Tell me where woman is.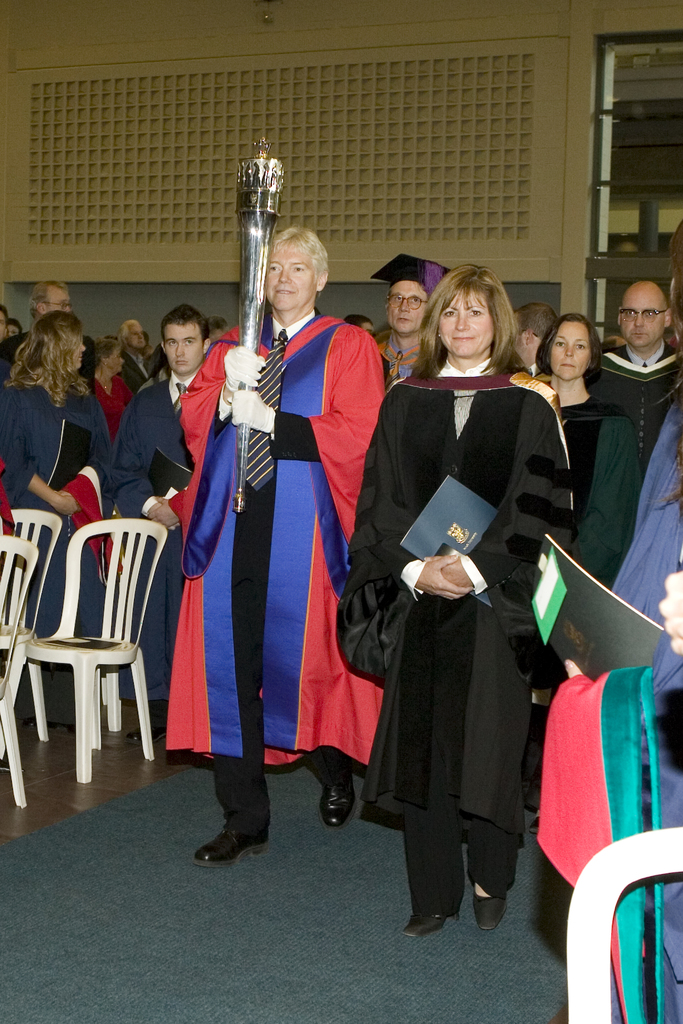
woman is at rect(0, 310, 115, 714).
